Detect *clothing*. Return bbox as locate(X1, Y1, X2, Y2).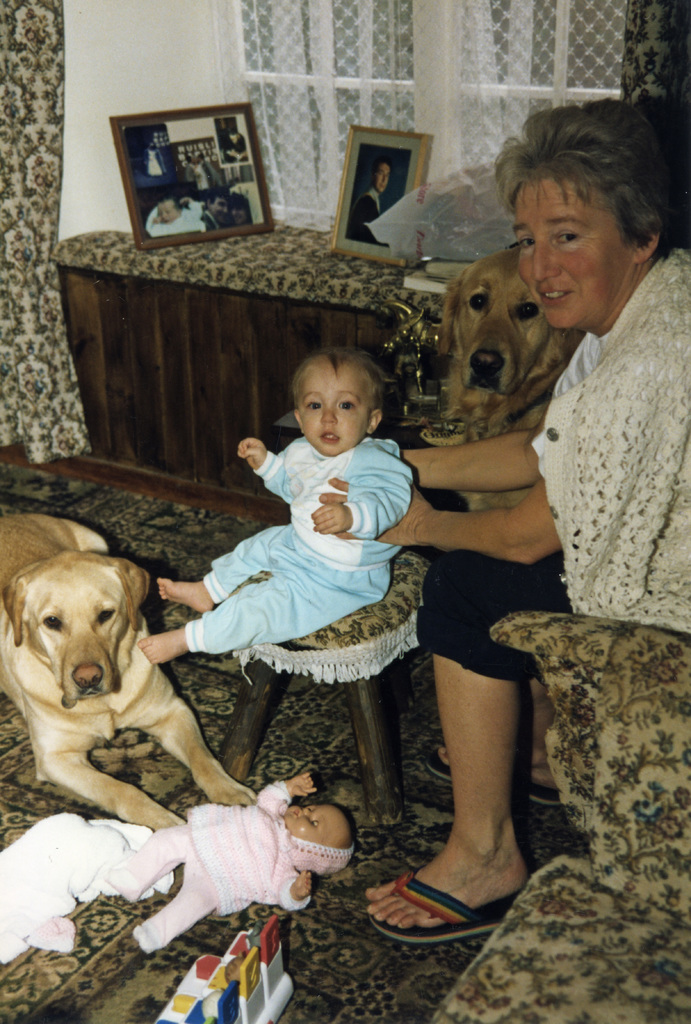
locate(103, 794, 347, 928).
